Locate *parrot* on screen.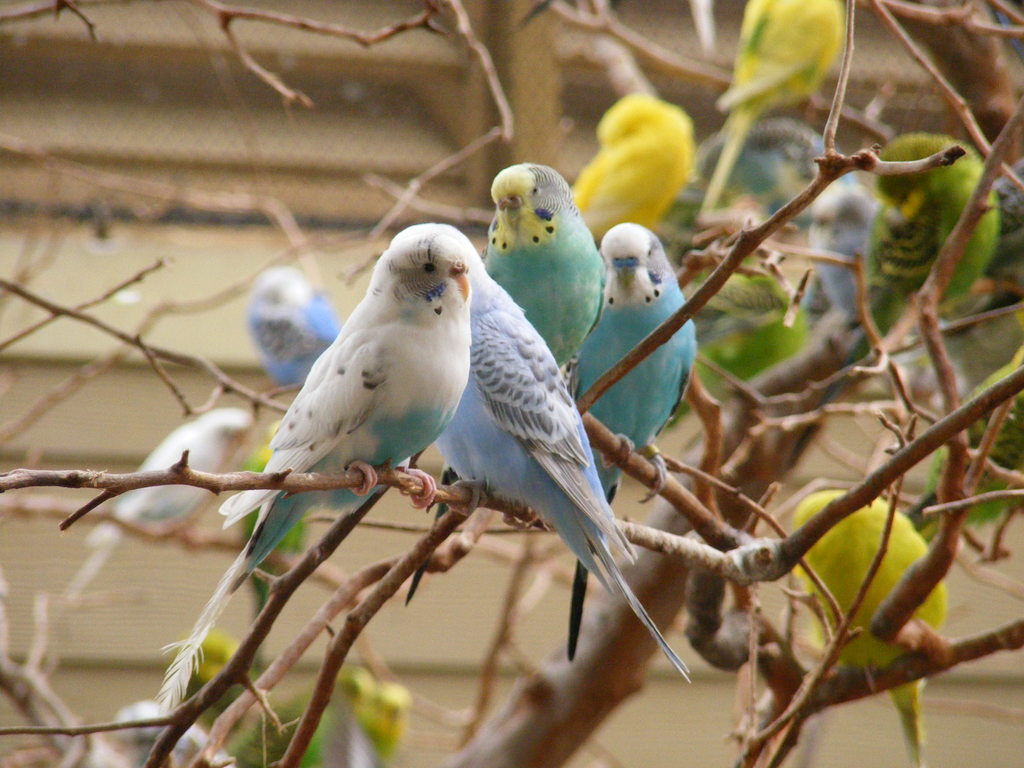
On screen at [x1=72, y1=403, x2=237, y2=597].
